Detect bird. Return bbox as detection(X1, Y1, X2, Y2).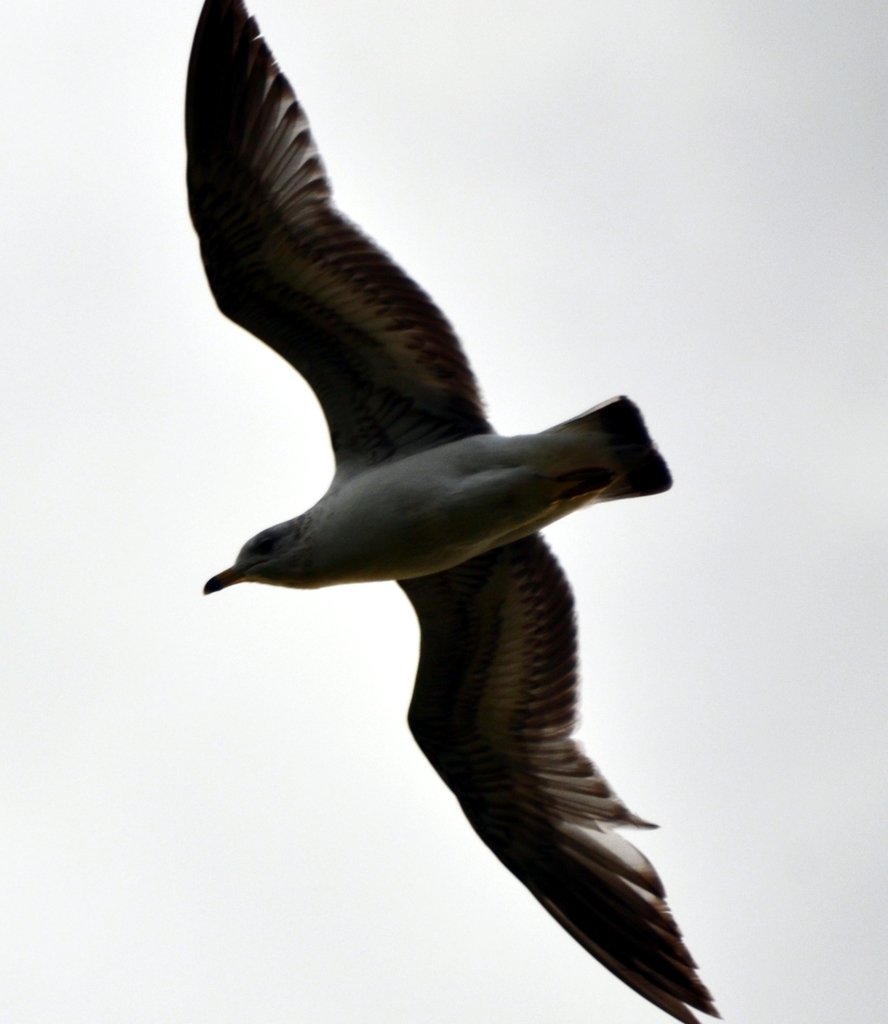
detection(182, 0, 747, 1023).
